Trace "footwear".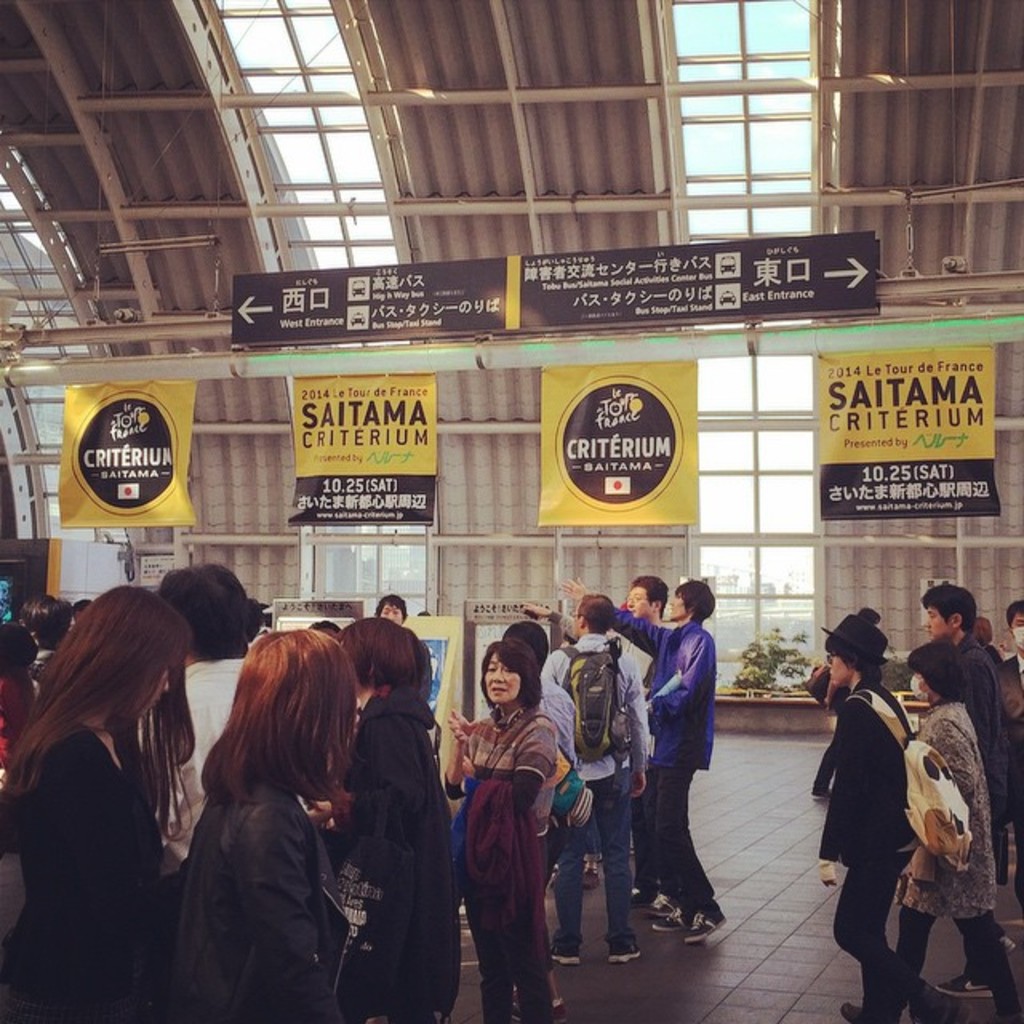
Traced to rect(686, 910, 725, 939).
